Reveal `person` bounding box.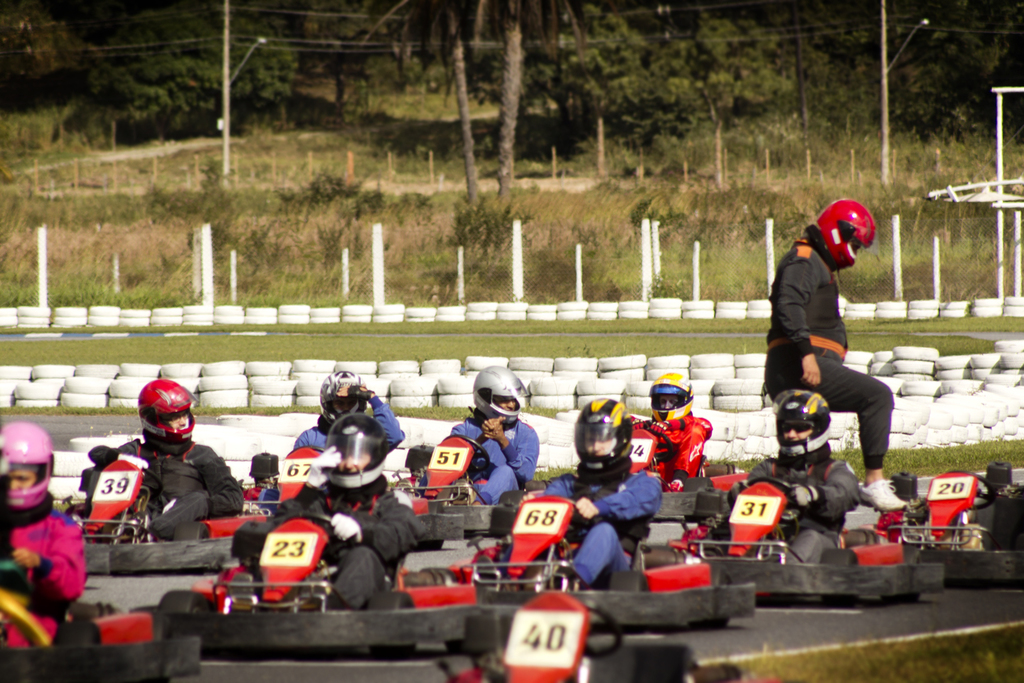
Revealed: bbox=(227, 414, 424, 611).
